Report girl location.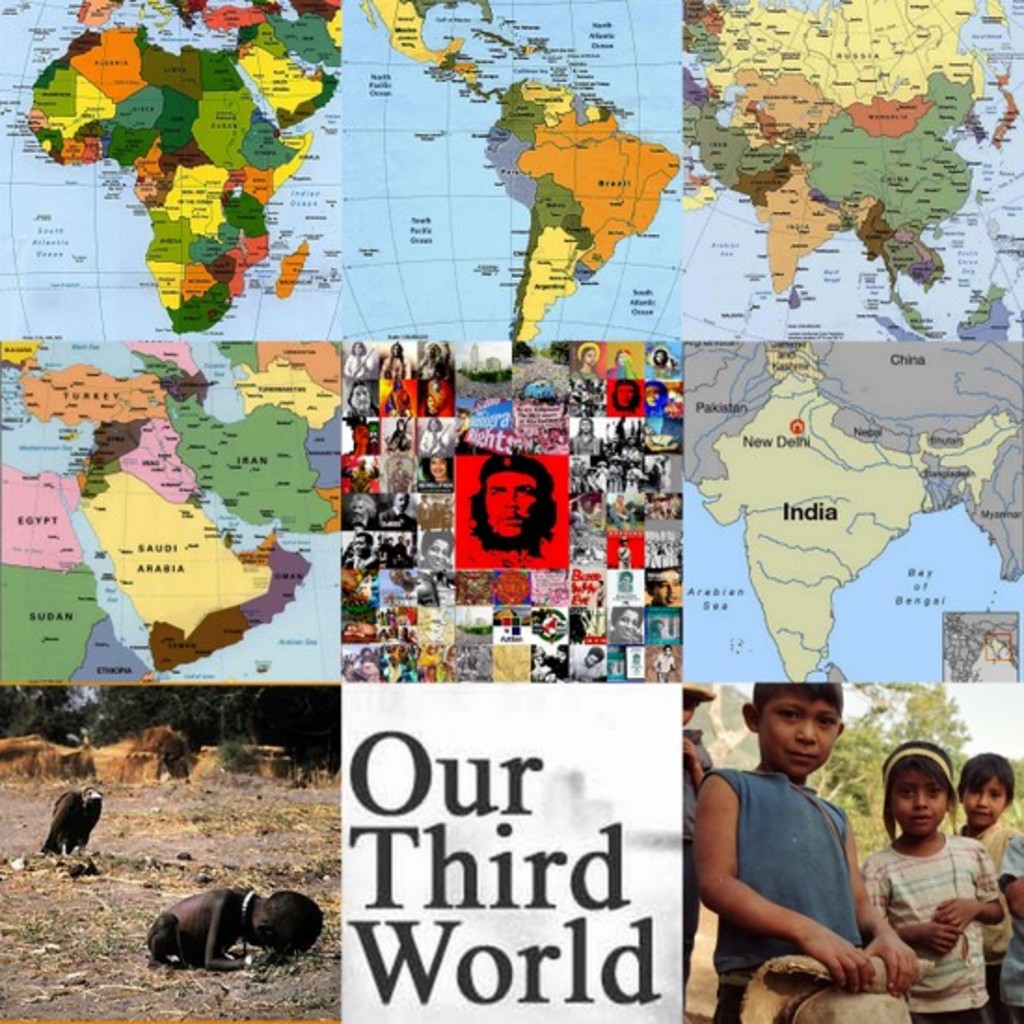
Report: left=864, top=739, right=1007, bottom=1022.
